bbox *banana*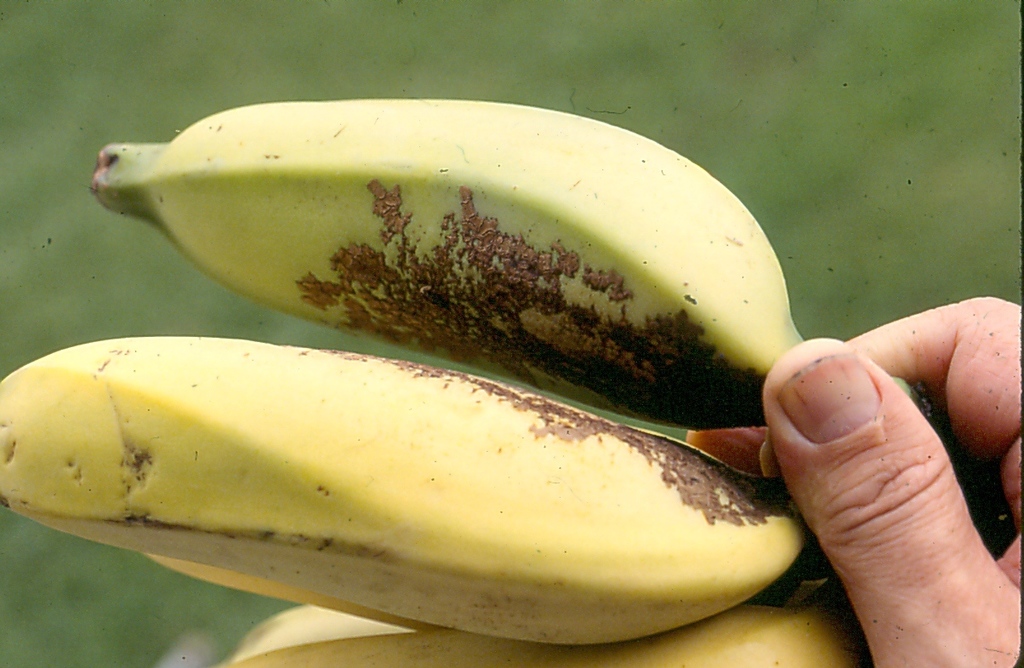
detection(9, 323, 864, 659)
